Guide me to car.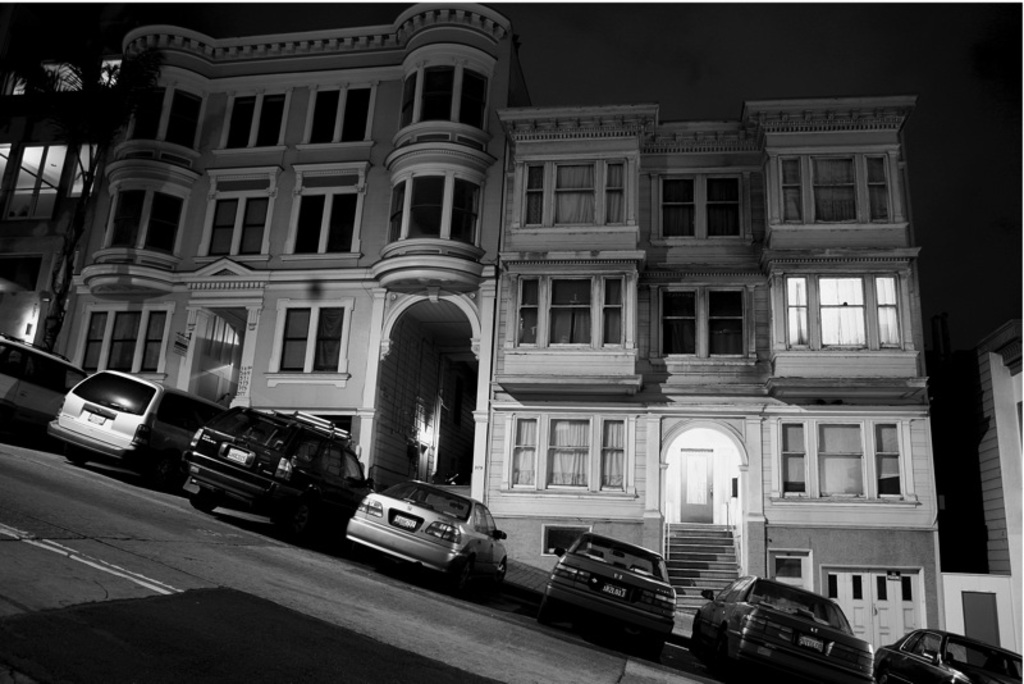
Guidance: box=[342, 474, 515, 576].
